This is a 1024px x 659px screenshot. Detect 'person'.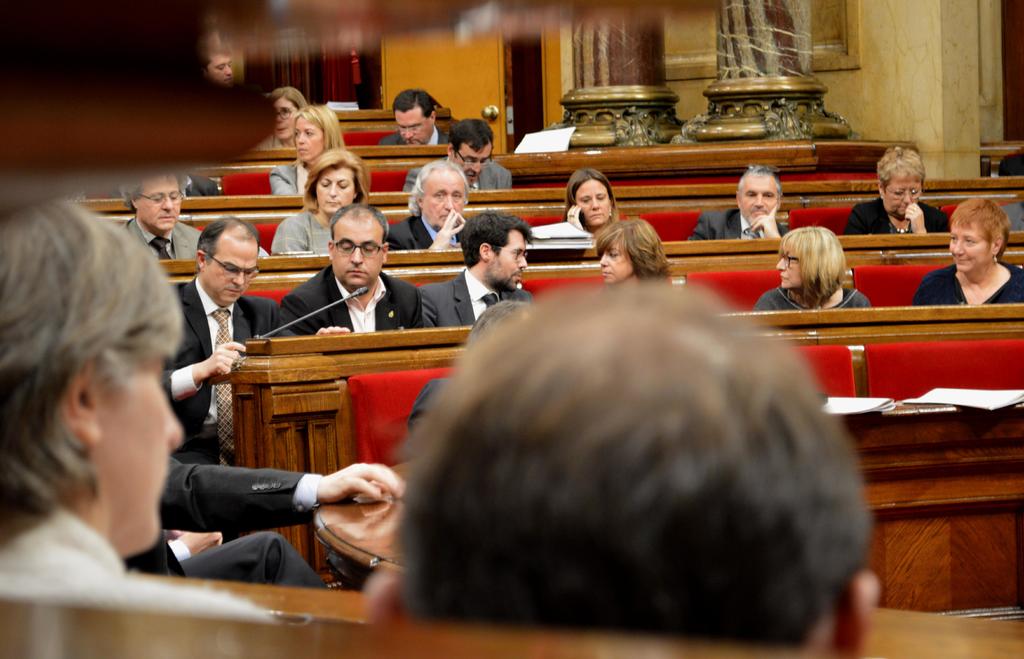
left=0, top=176, right=273, bottom=633.
